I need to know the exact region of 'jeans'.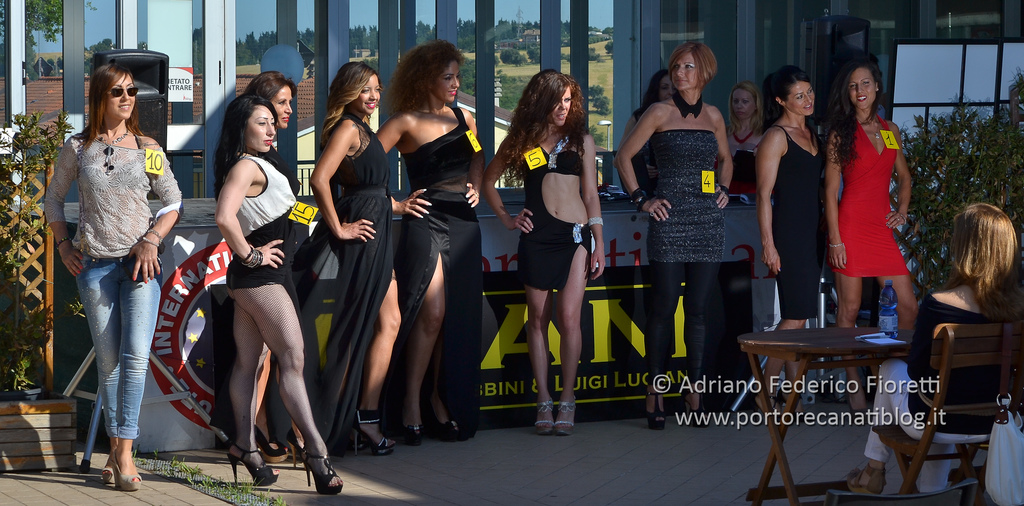
Region: bbox=[77, 252, 166, 480].
